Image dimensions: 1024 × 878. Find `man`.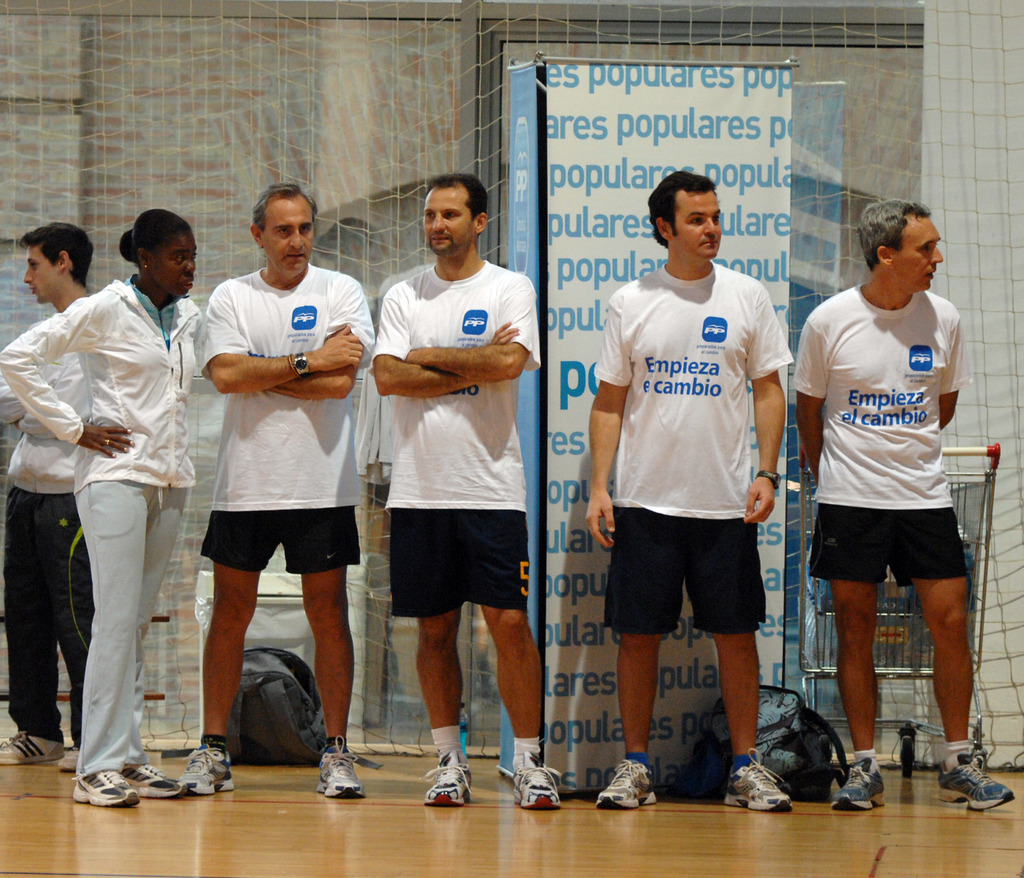
(0, 221, 98, 770).
